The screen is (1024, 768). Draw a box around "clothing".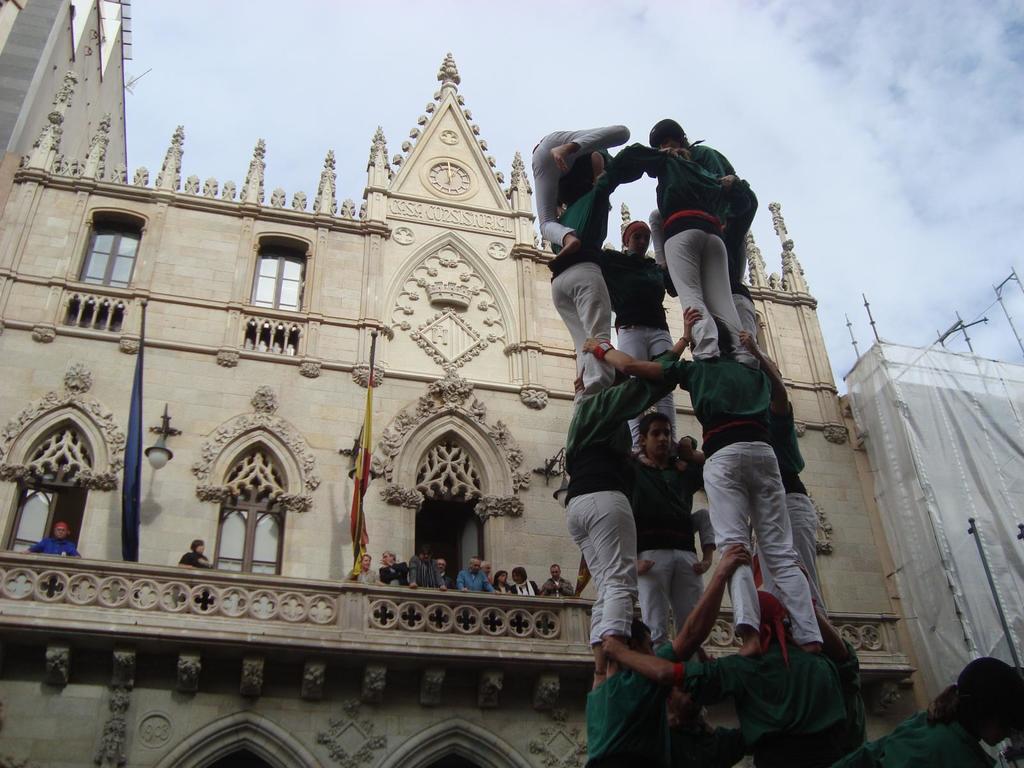
l=609, t=244, r=680, b=458.
